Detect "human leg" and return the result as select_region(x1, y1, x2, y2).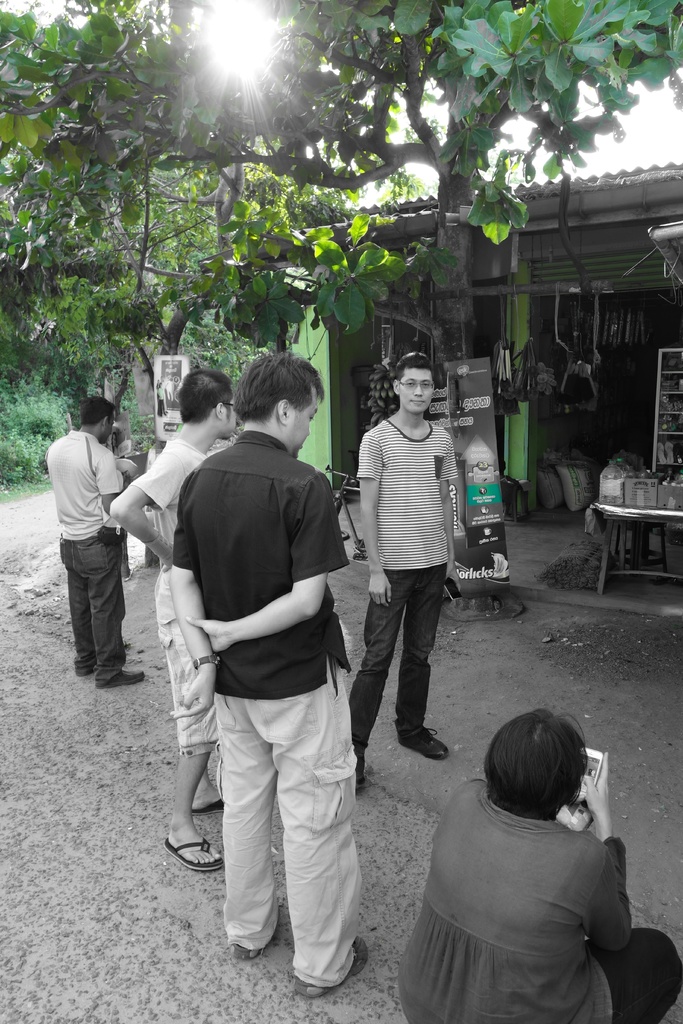
select_region(347, 552, 413, 785).
